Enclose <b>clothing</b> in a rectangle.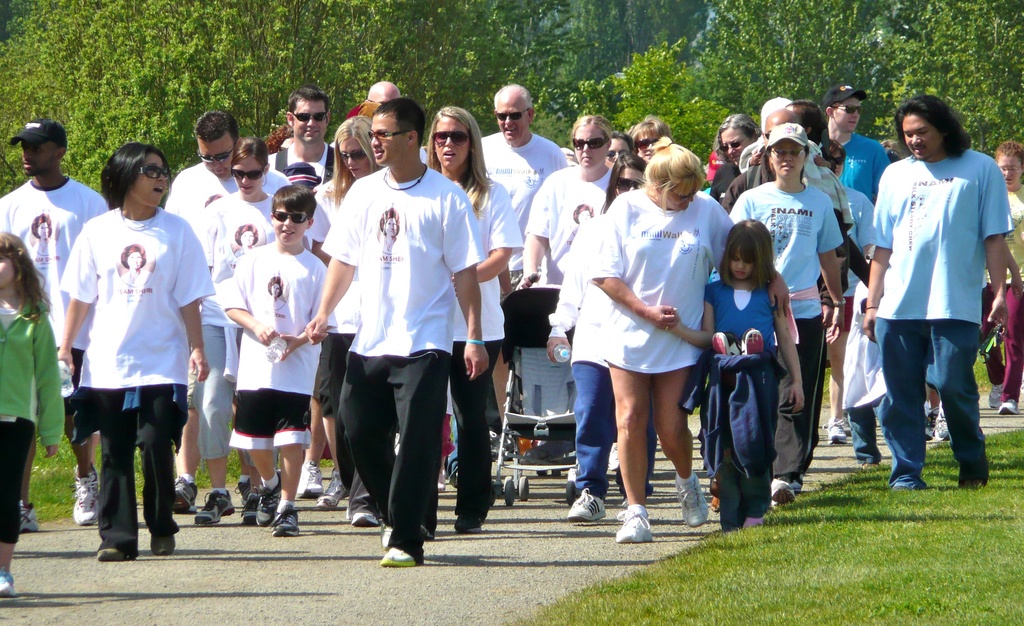
(x1=266, y1=145, x2=335, y2=192).
